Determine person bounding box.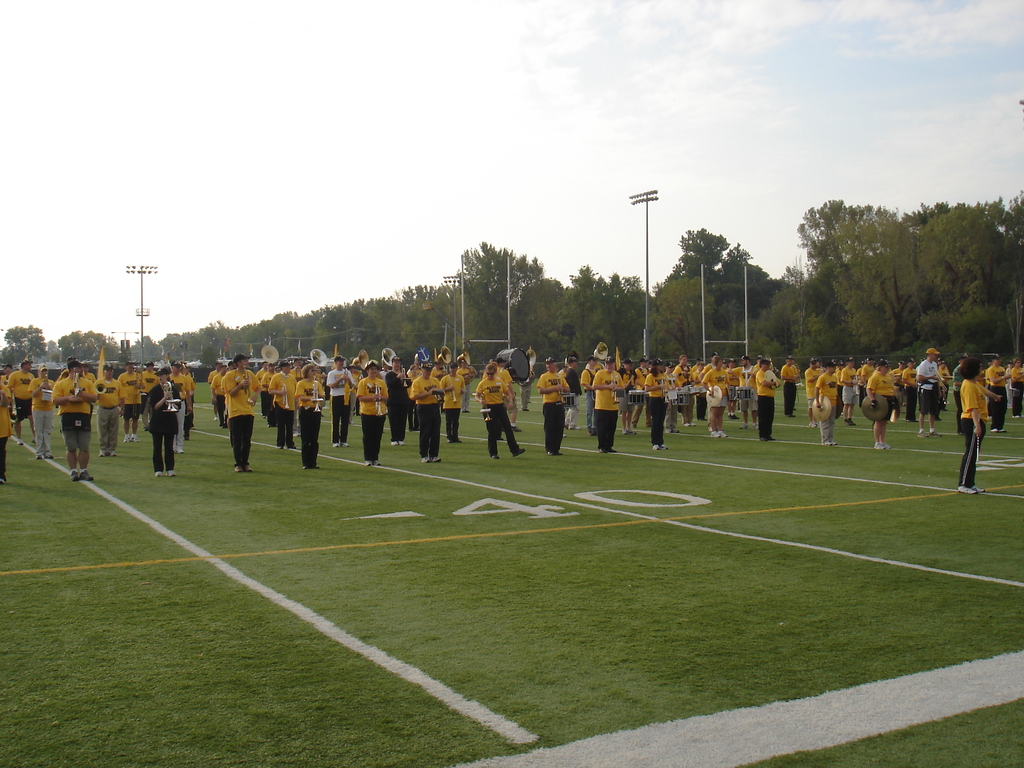
Determined: select_region(571, 355, 582, 415).
